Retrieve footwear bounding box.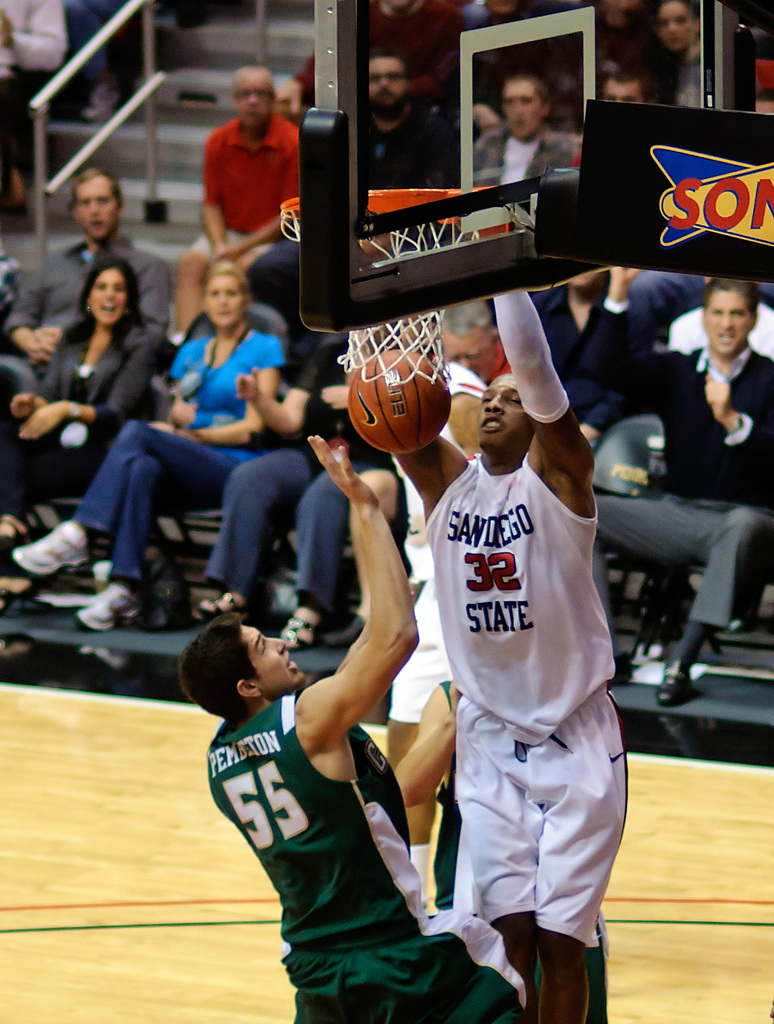
Bounding box: locate(14, 529, 87, 574).
